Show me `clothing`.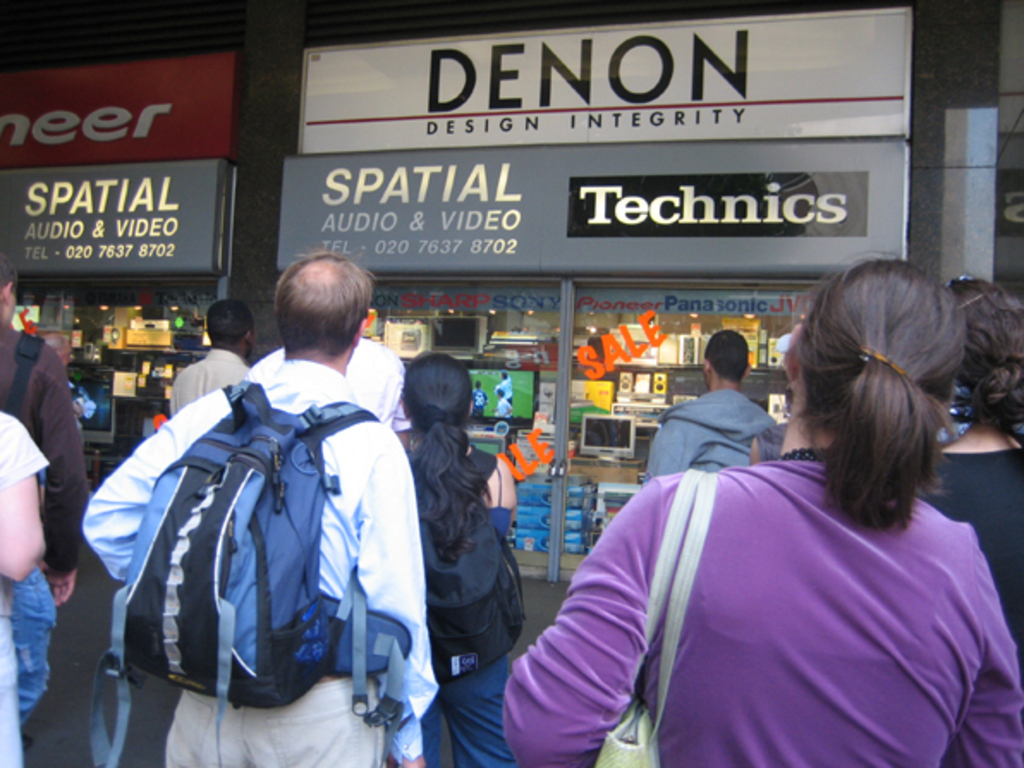
`clothing` is here: x1=507, y1=399, x2=1002, y2=759.
